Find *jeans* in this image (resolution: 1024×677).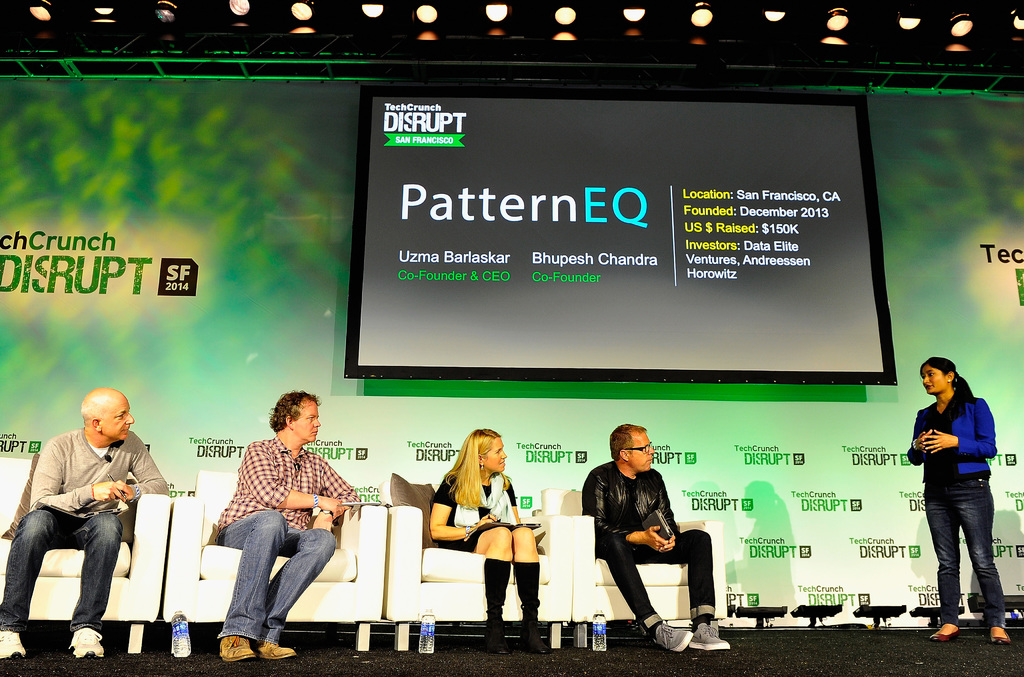
(0,505,120,629).
